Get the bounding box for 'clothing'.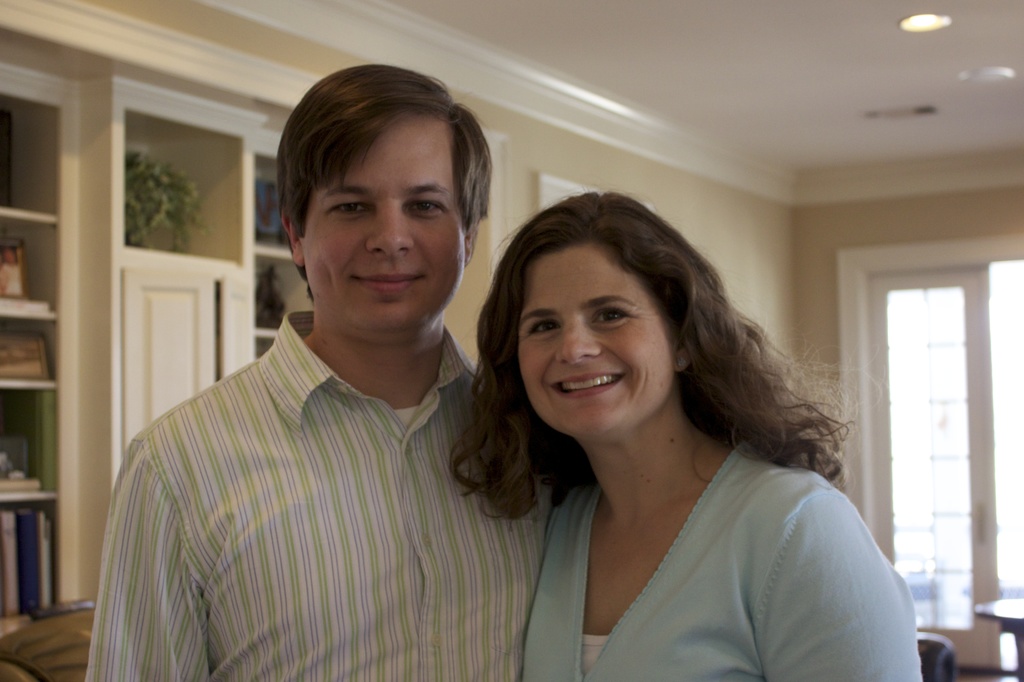
Rect(81, 304, 547, 681).
